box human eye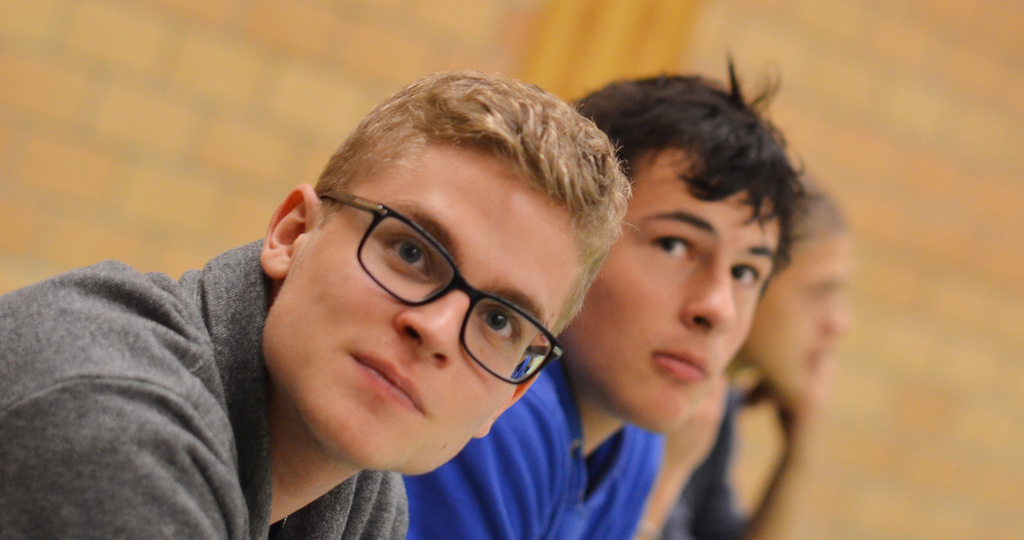
<box>726,265,765,293</box>
